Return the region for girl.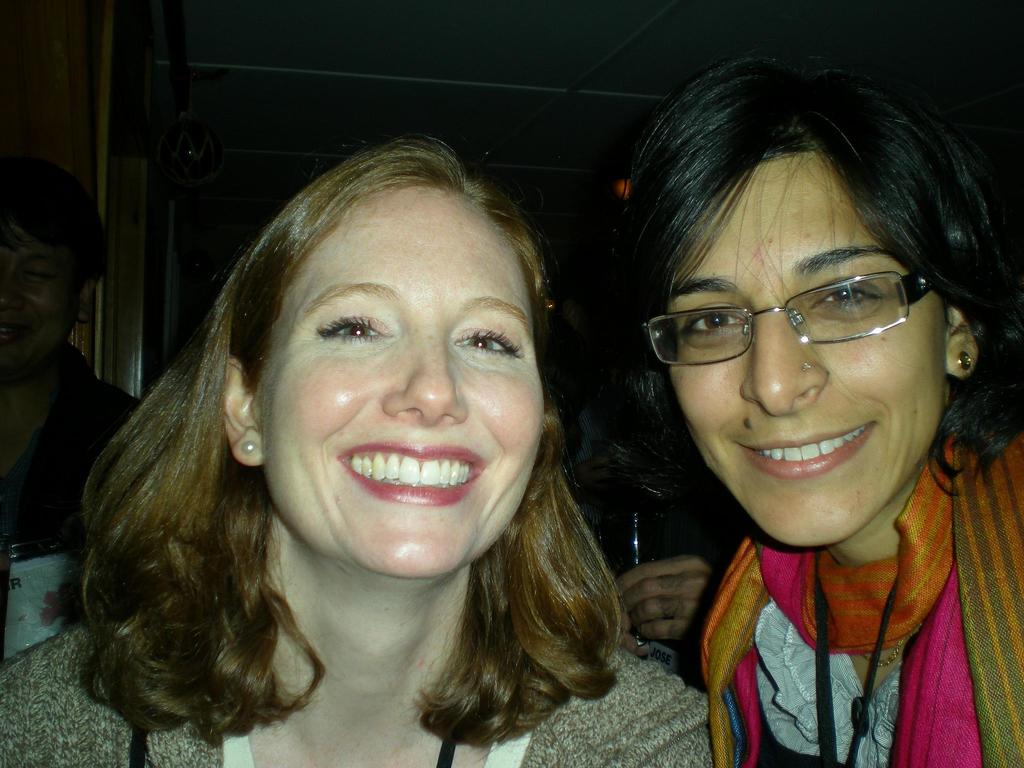
{"left": 630, "top": 42, "right": 1023, "bottom": 764}.
